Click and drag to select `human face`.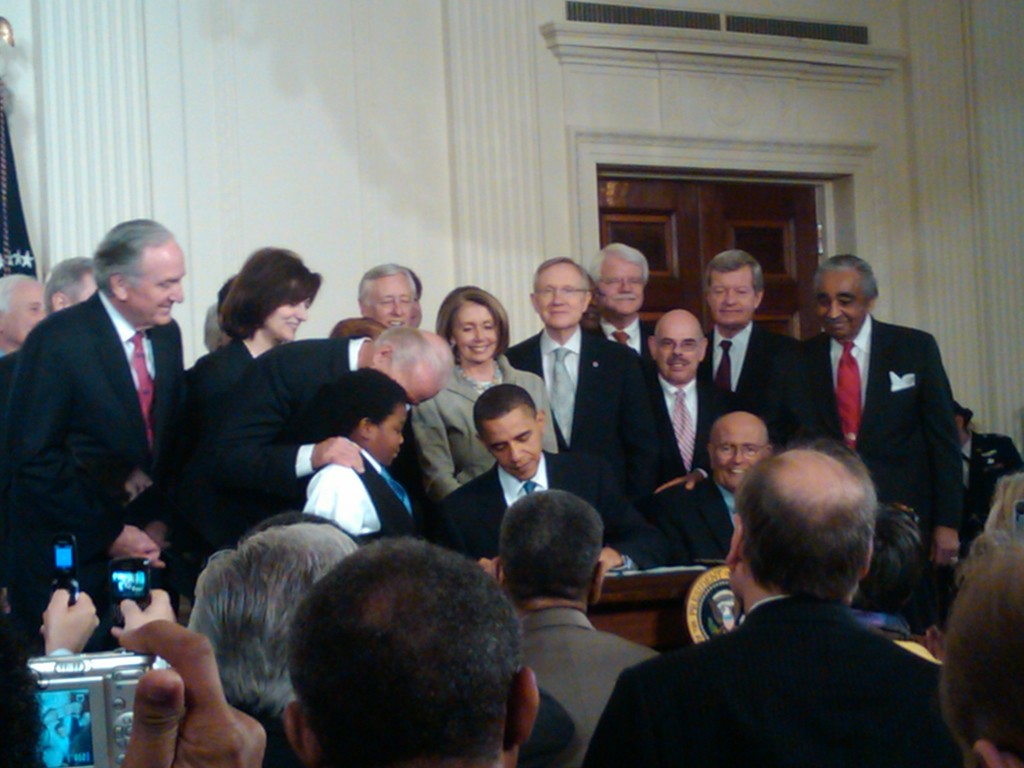
Selection: (x1=4, y1=288, x2=46, y2=344).
